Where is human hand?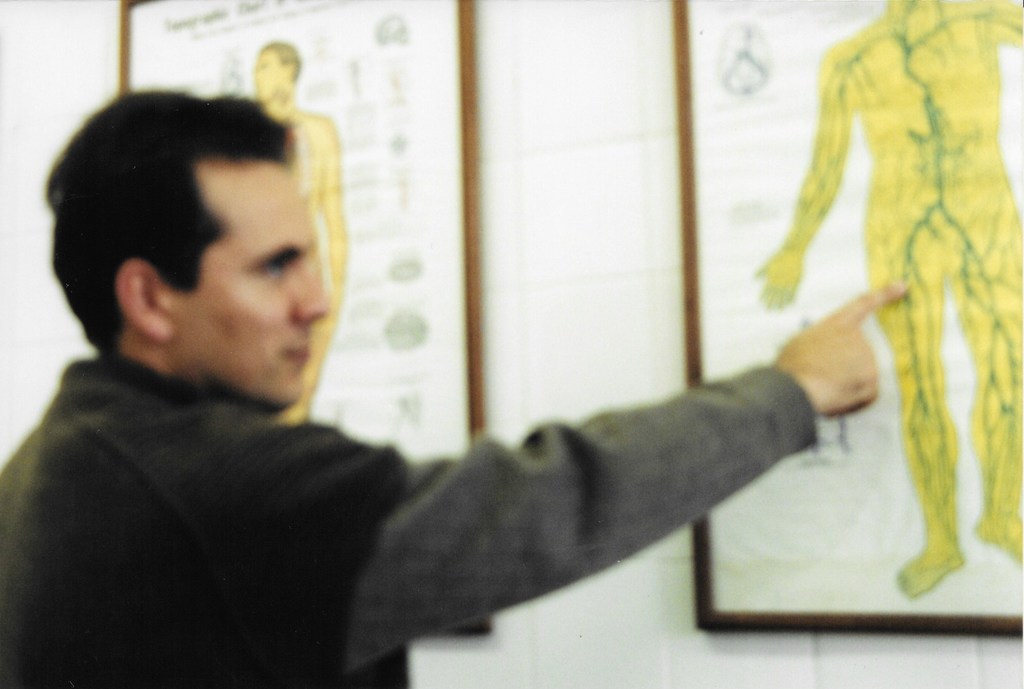
BBox(321, 295, 343, 344).
